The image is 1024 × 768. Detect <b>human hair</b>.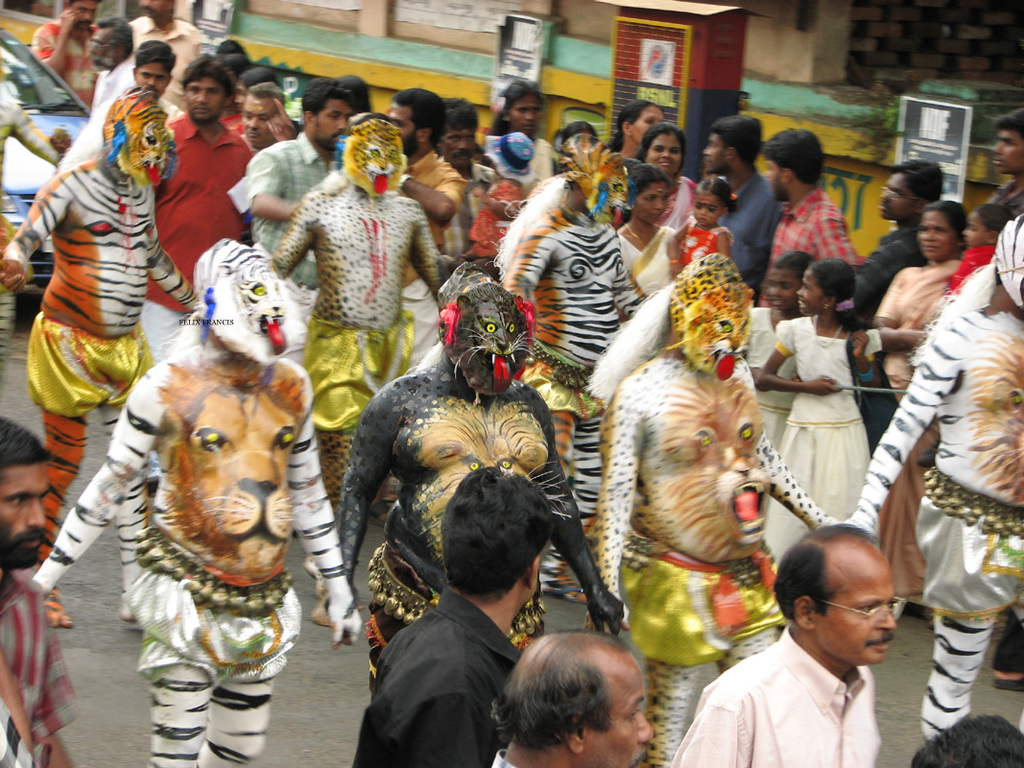
Detection: 488 626 622 750.
